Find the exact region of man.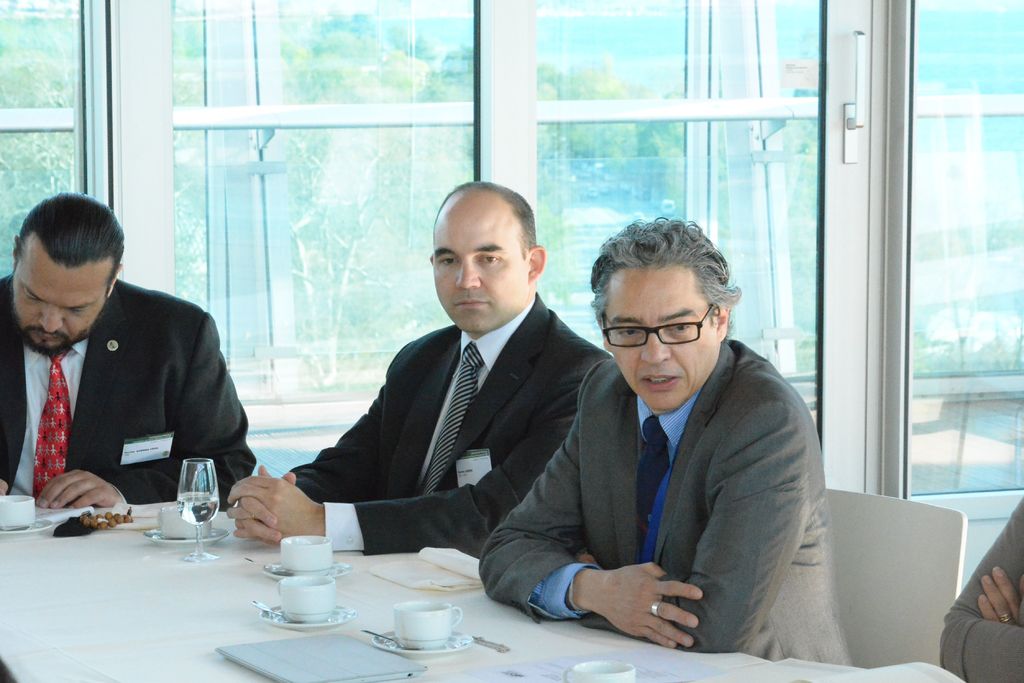
Exact region: (x1=219, y1=182, x2=617, y2=558).
